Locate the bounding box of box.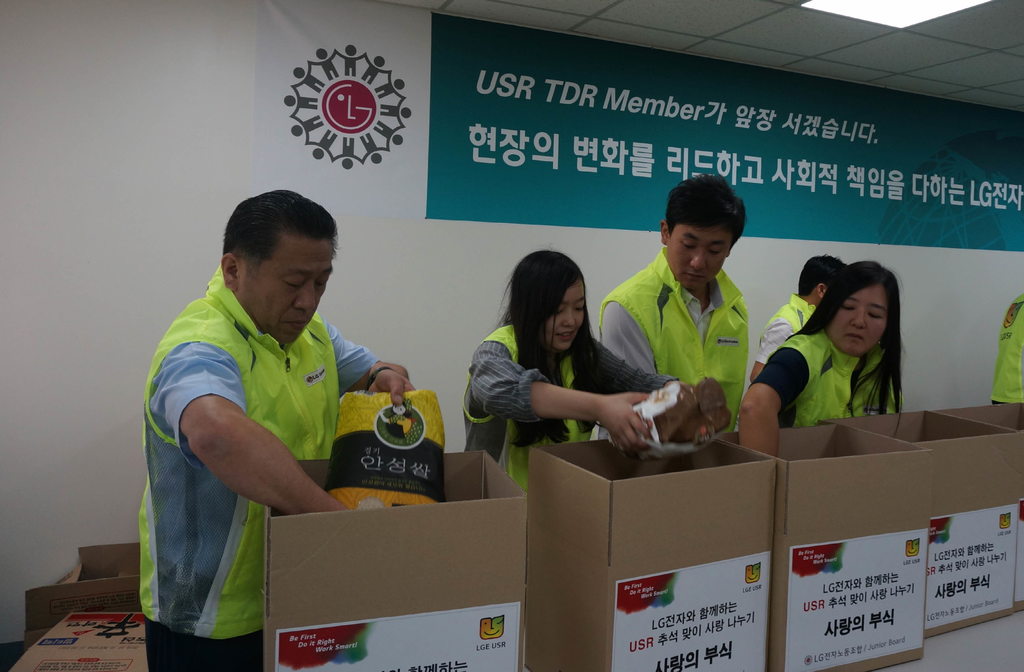
Bounding box: crop(822, 413, 1019, 640).
